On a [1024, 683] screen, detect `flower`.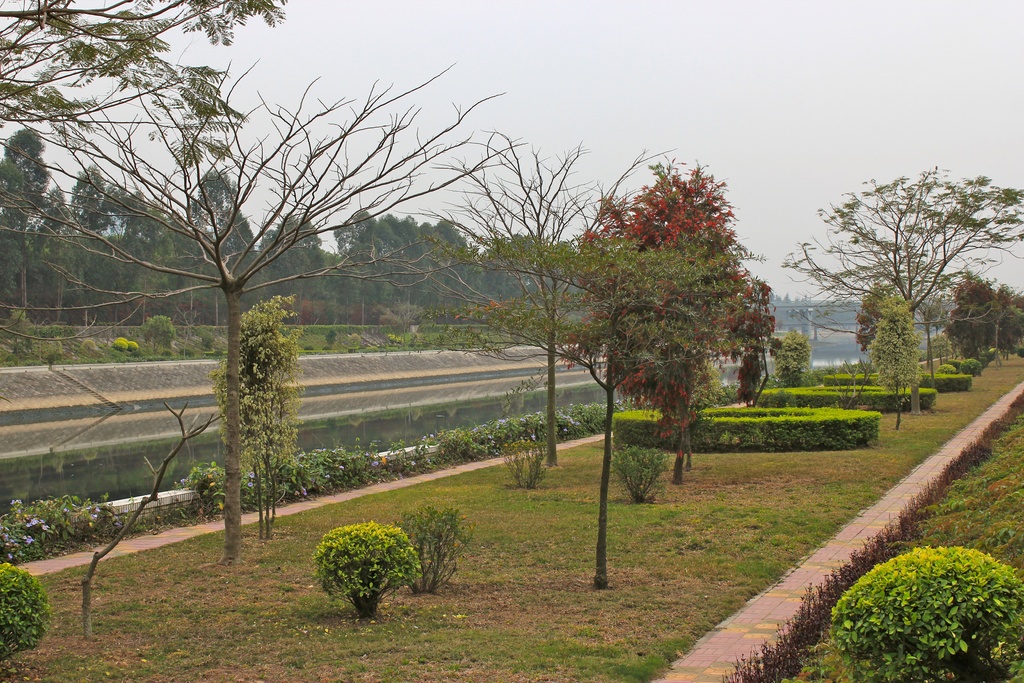
region(301, 486, 310, 494).
